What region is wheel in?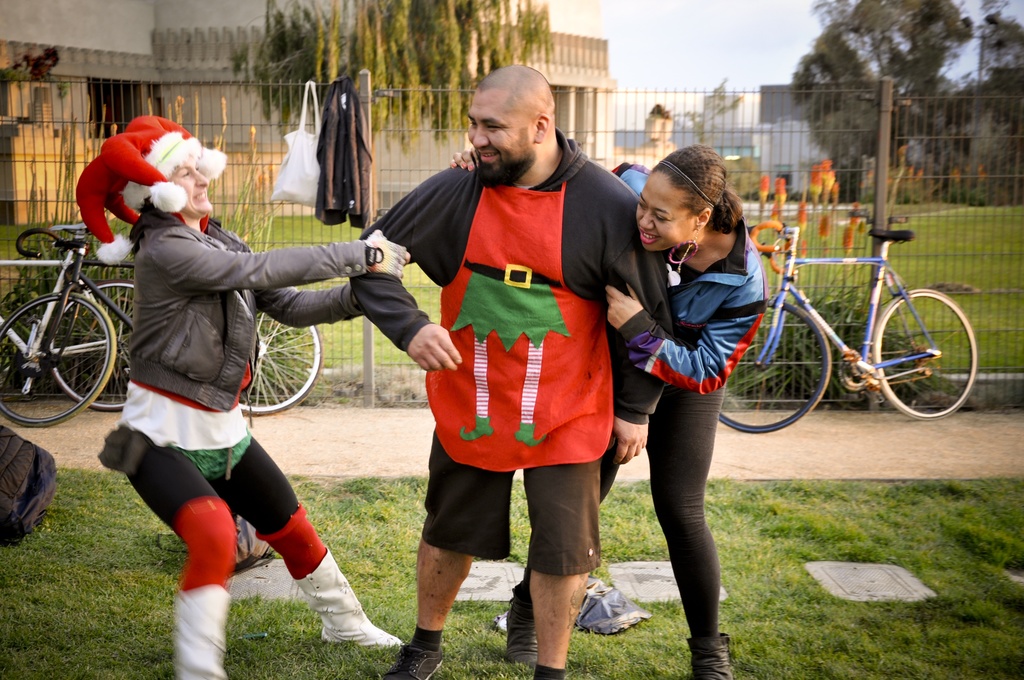
crop(715, 300, 834, 435).
